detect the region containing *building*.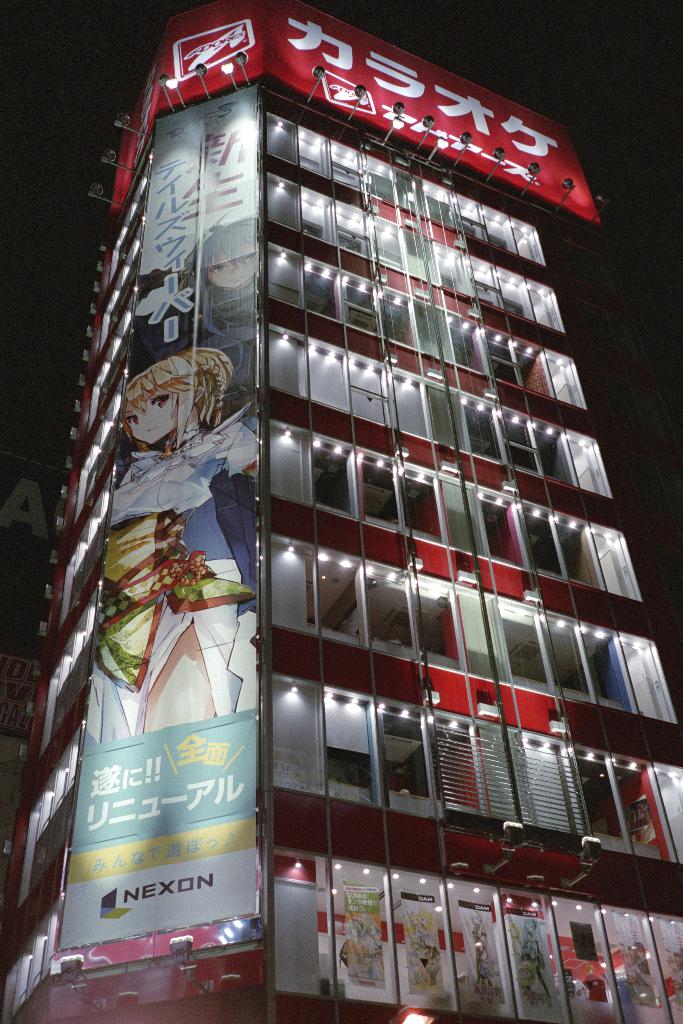
(x1=1, y1=3, x2=682, y2=1021).
